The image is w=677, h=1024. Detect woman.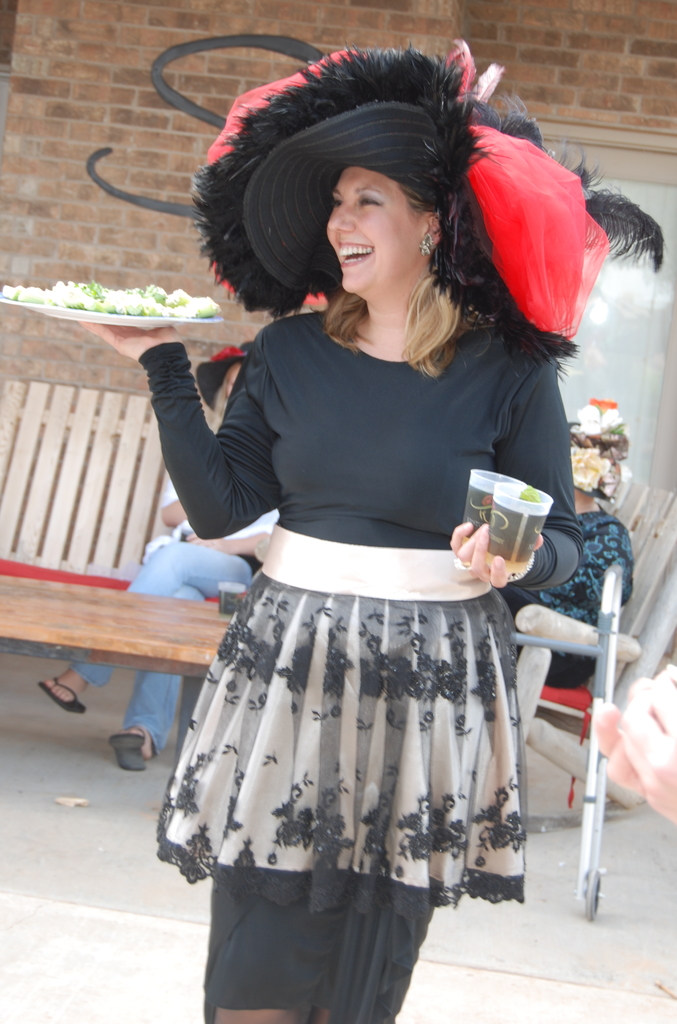
Detection: <region>40, 330, 287, 772</region>.
